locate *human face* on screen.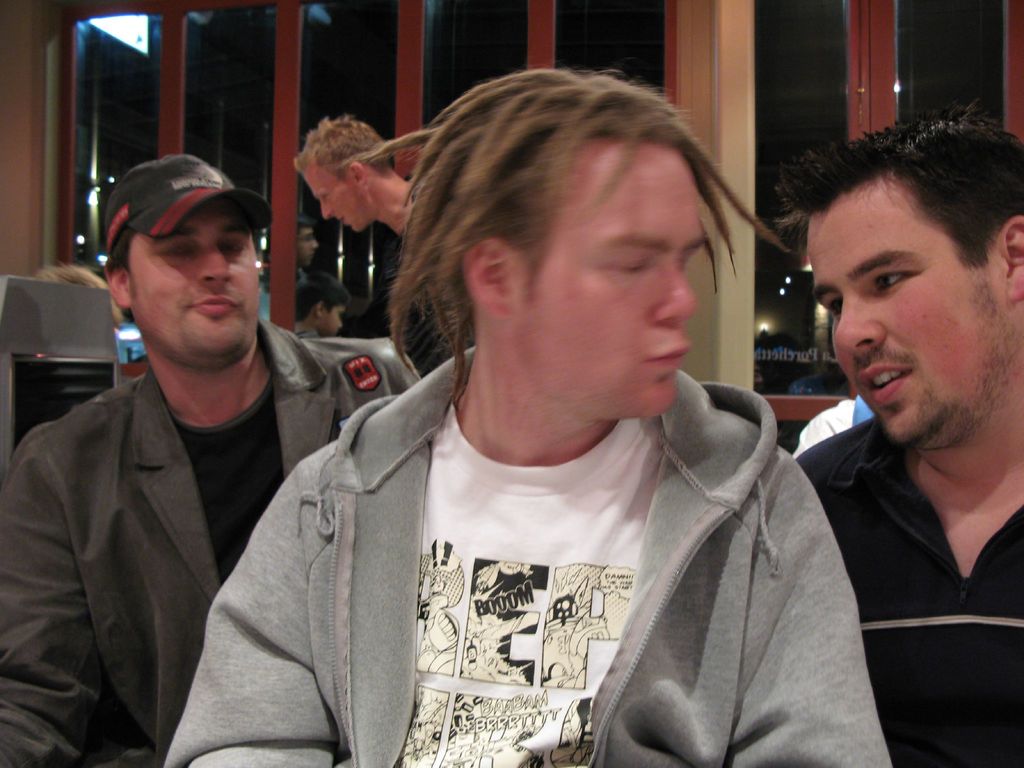
On screen at {"left": 511, "top": 135, "right": 705, "bottom": 420}.
